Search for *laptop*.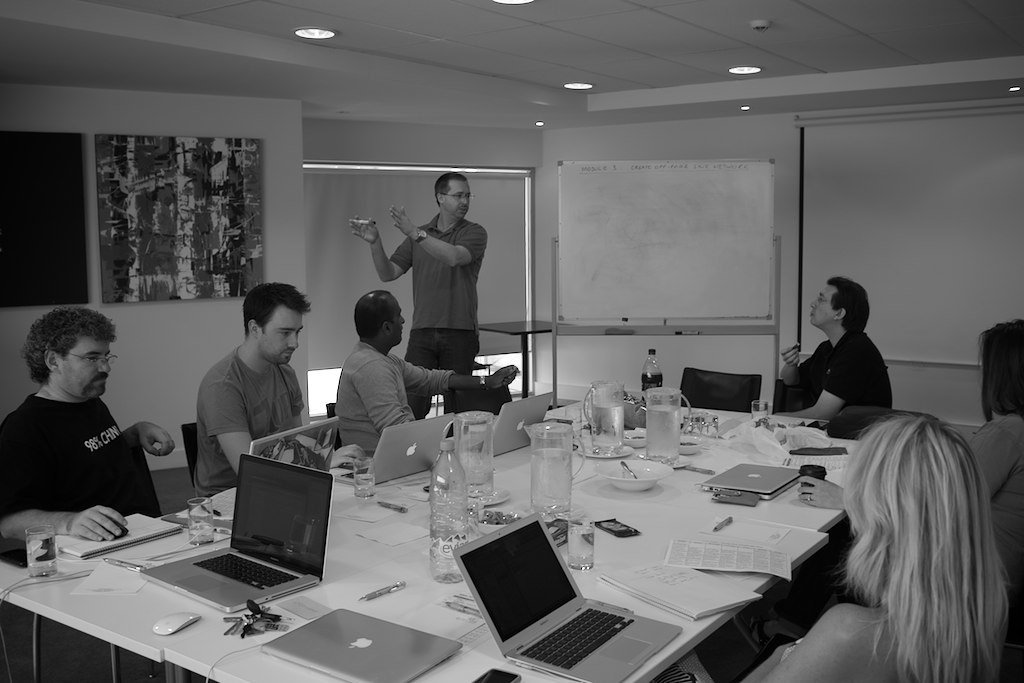
Found at <region>139, 452, 335, 615</region>.
